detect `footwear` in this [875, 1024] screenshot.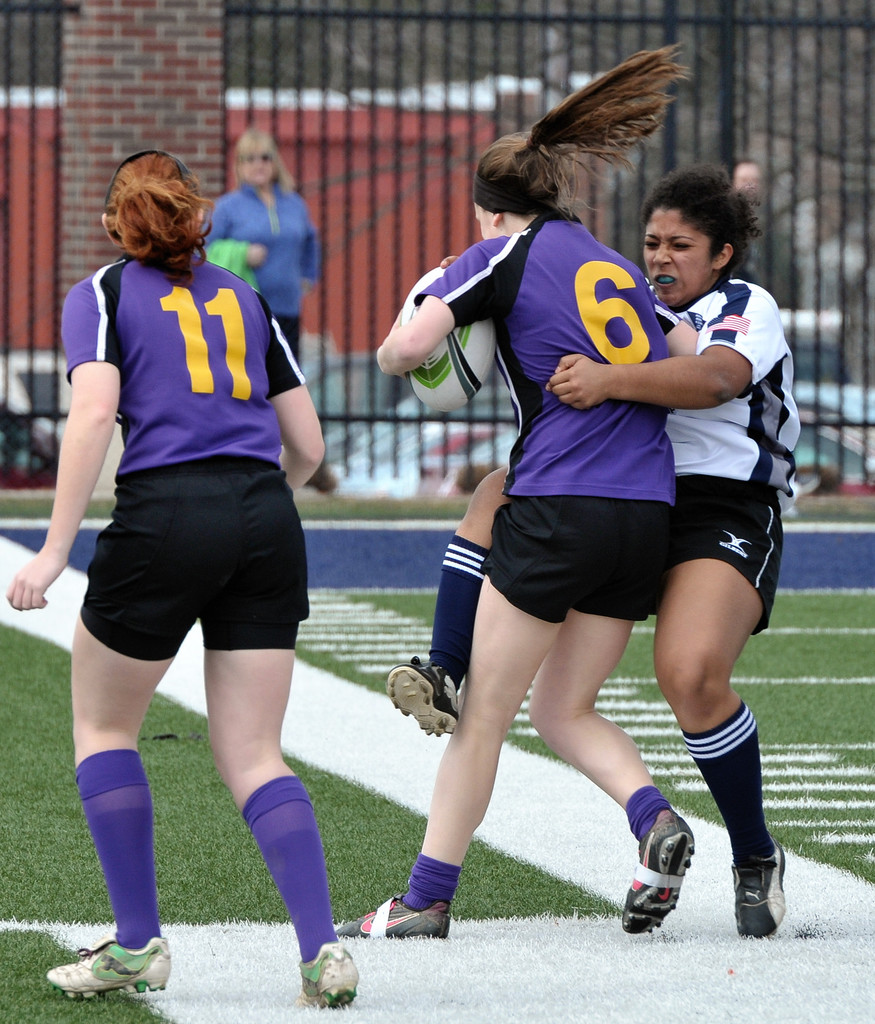
Detection: 388:653:463:737.
